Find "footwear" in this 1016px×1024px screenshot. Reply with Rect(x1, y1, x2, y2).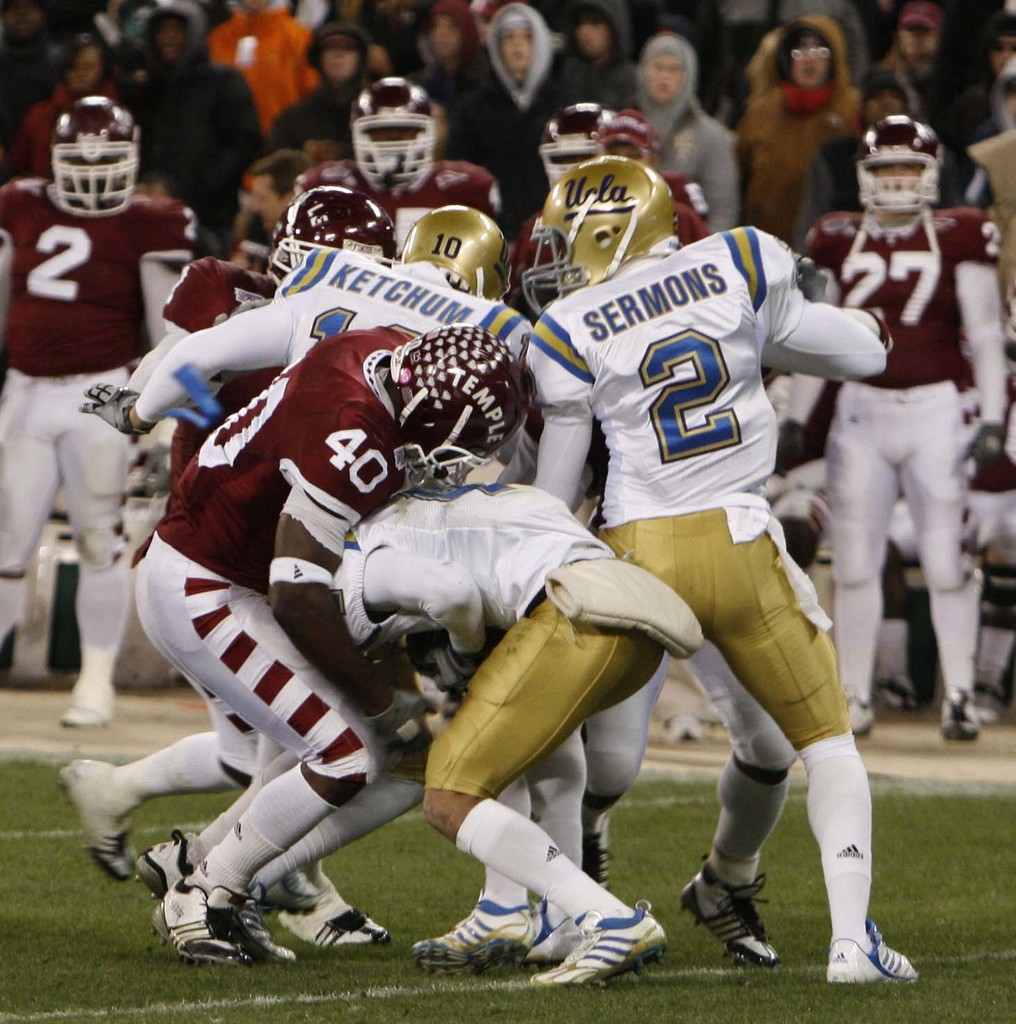
Rect(406, 891, 532, 973).
